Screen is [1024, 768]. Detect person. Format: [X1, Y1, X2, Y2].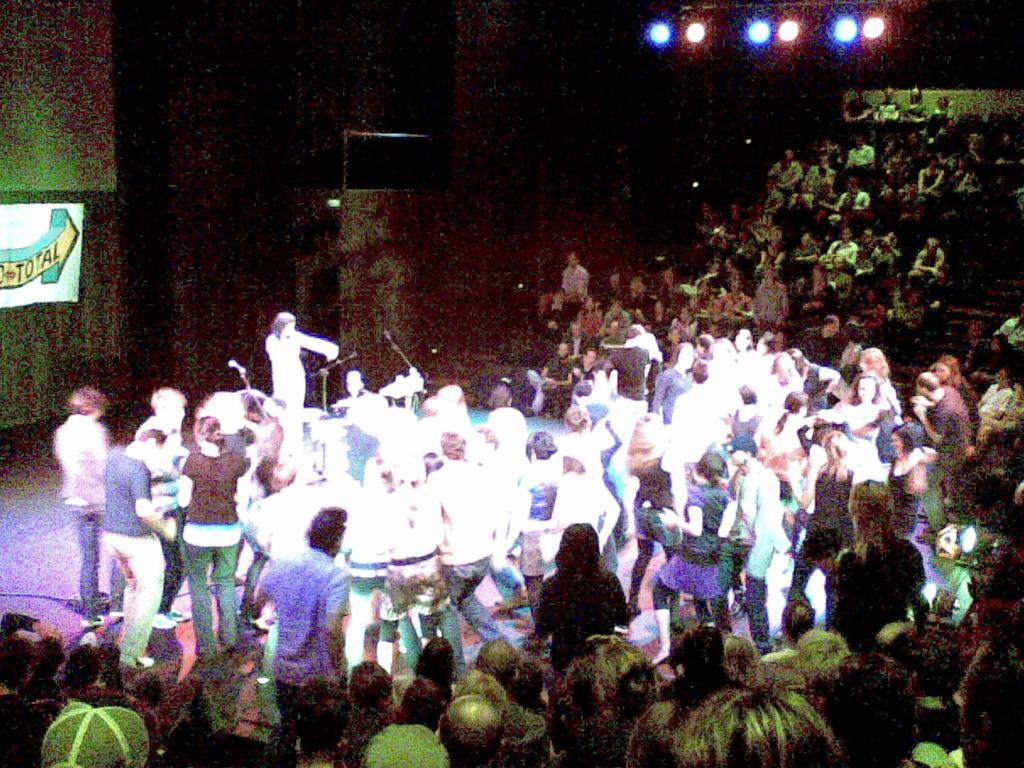
[654, 445, 723, 626].
